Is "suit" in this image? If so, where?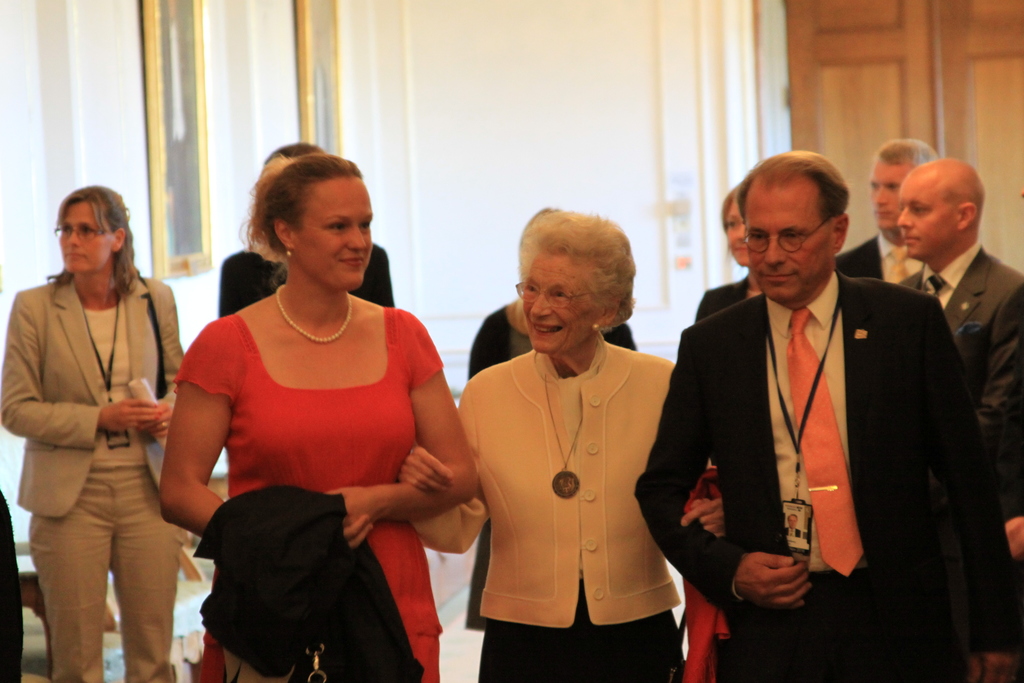
Yes, at x1=897 y1=241 x2=1020 y2=541.
